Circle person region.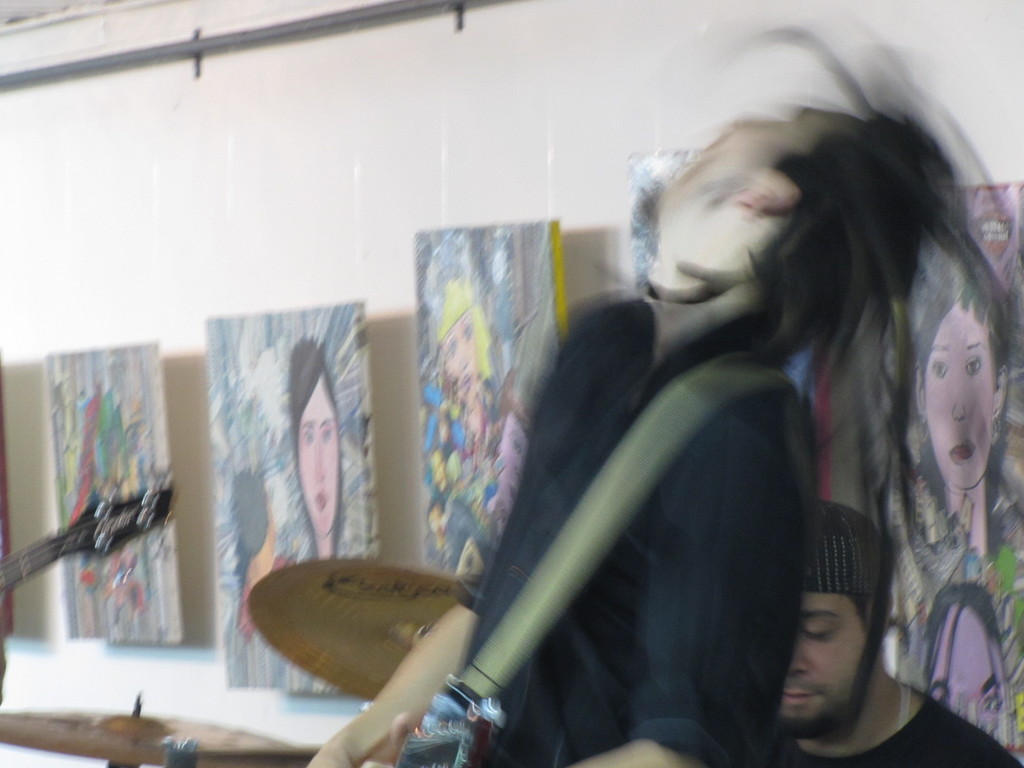
Region: (left=376, top=111, right=1007, bottom=760).
